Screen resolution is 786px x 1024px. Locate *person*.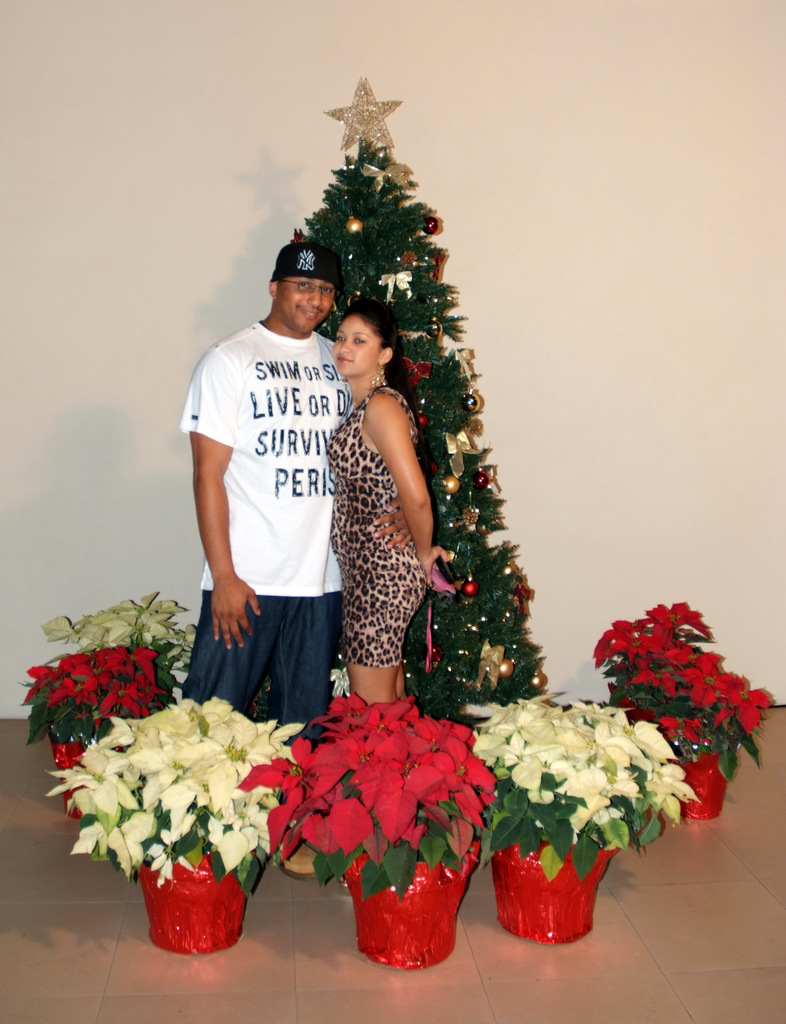
[x1=166, y1=216, x2=351, y2=778].
